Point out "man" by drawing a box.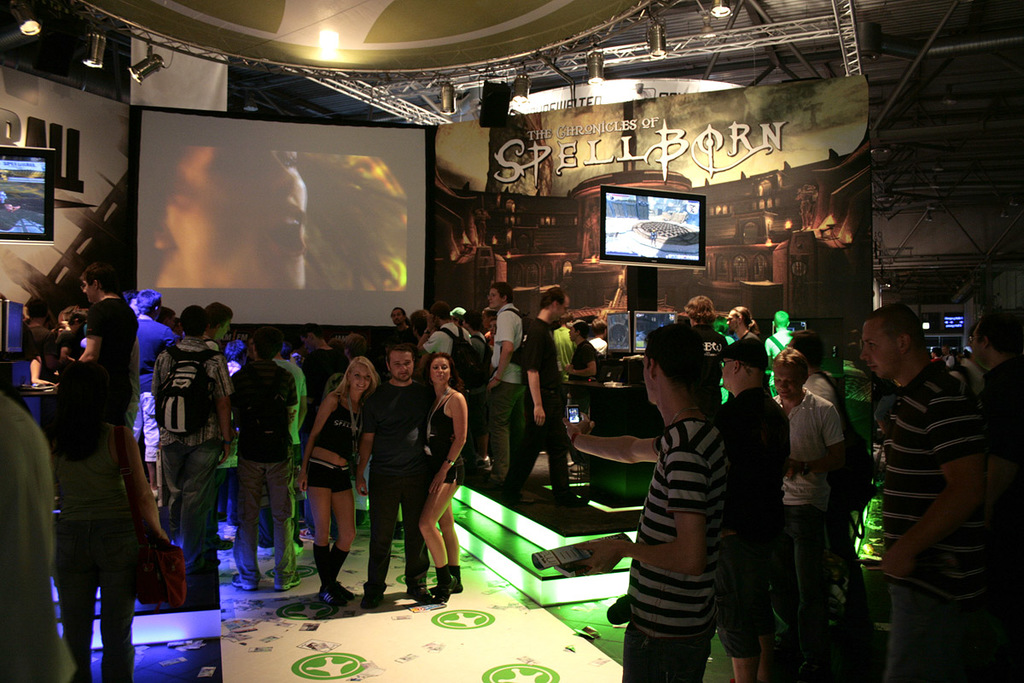
pyautogui.locateOnScreen(482, 282, 526, 489).
